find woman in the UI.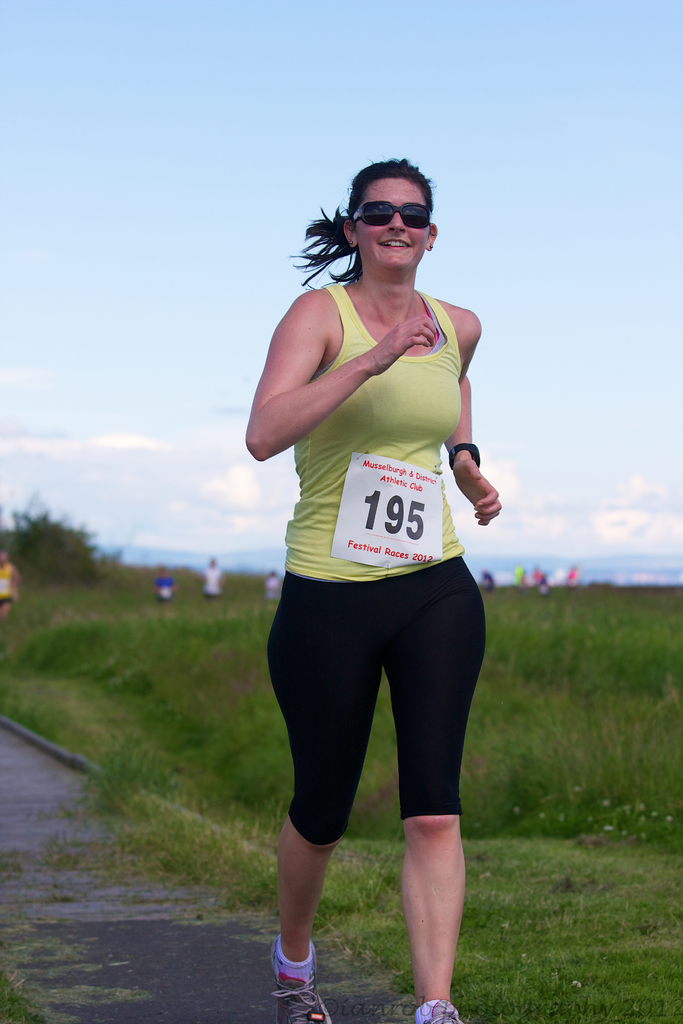
UI element at bbox(223, 144, 507, 1023).
